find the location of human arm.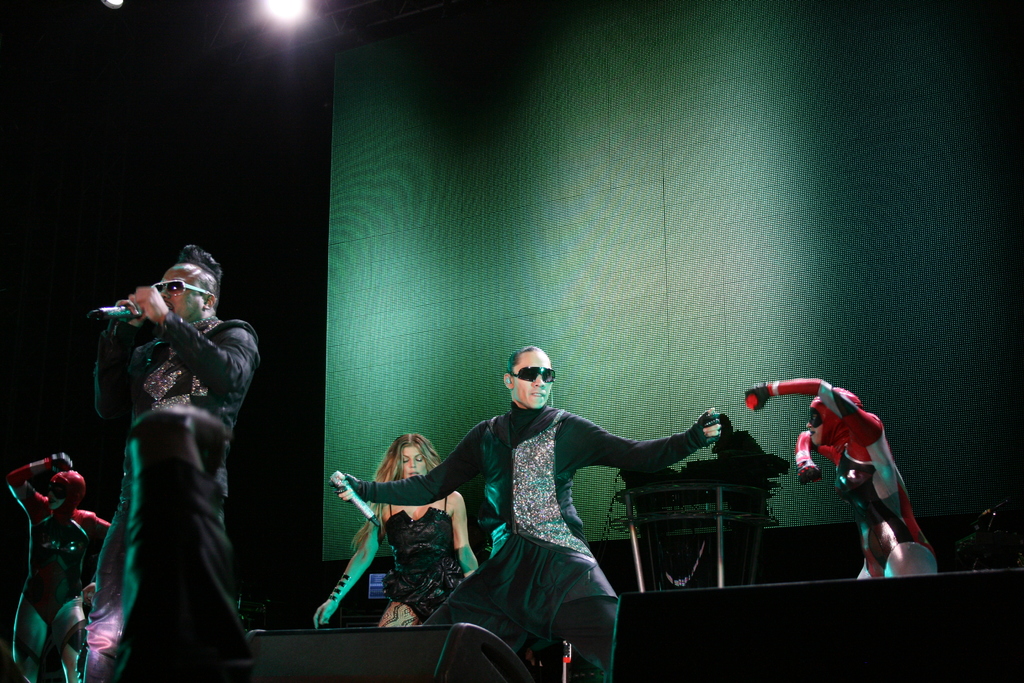
Location: l=90, t=306, r=149, b=421.
